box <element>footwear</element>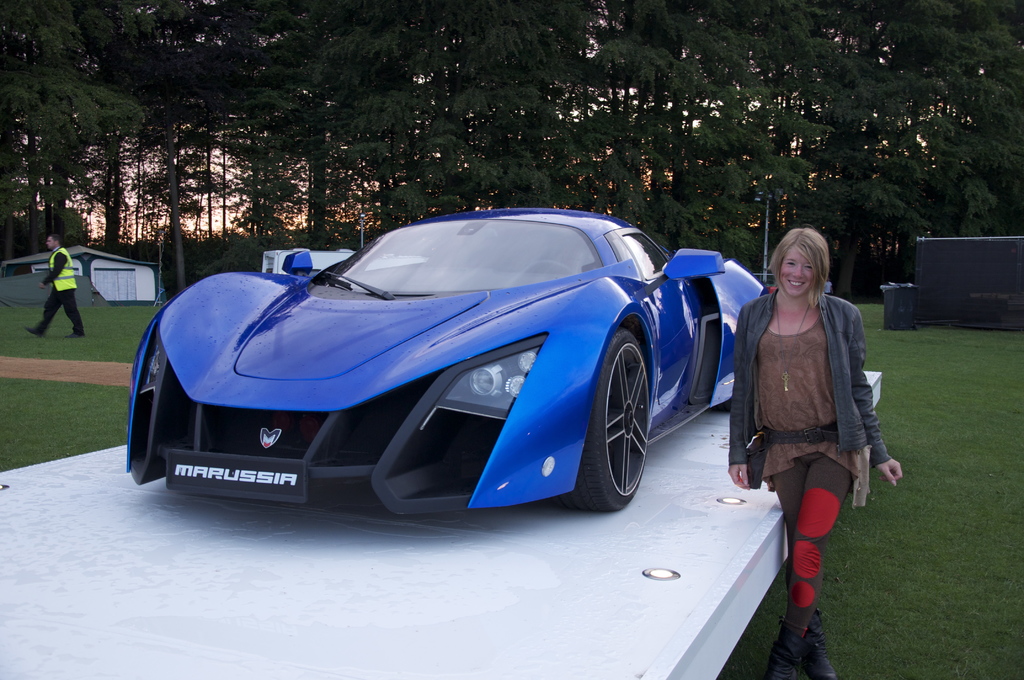
pyautogui.locateOnScreen(25, 322, 44, 332)
